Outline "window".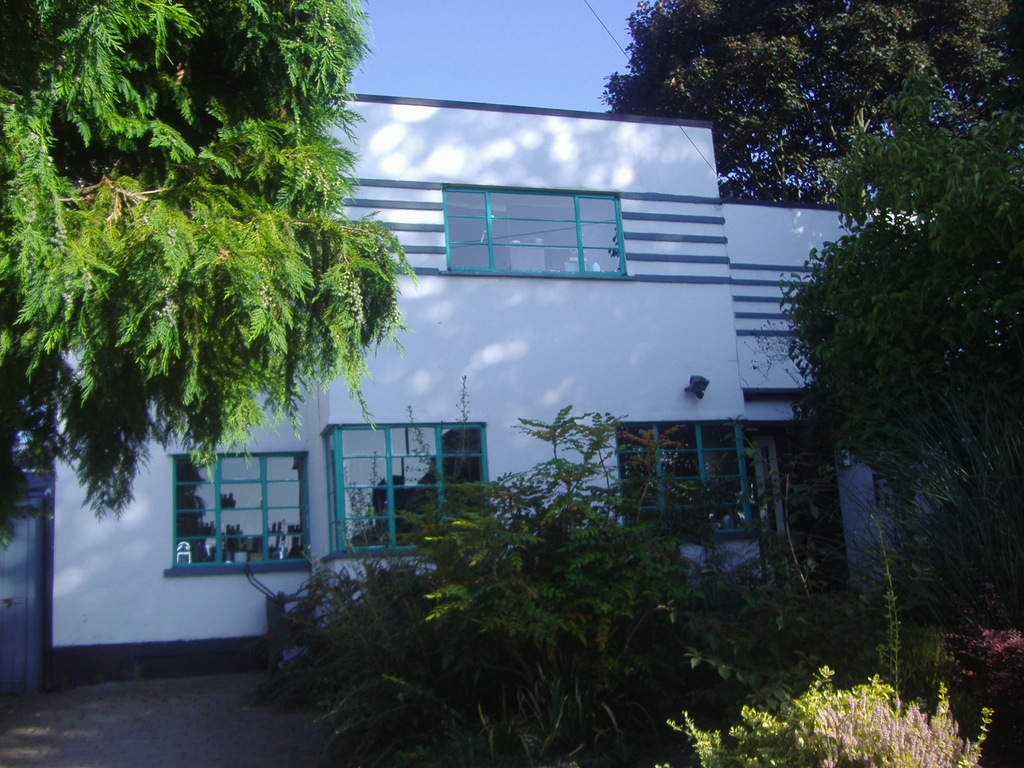
Outline: x1=334 y1=426 x2=509 y2=558.
